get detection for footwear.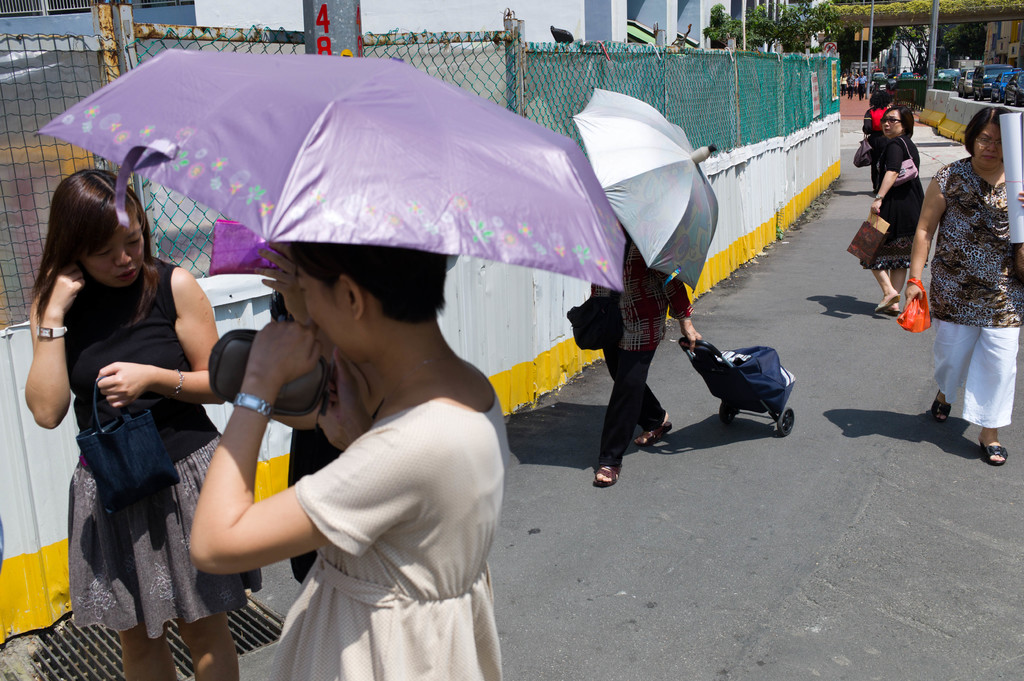
Detection: 931/397/954/424.
